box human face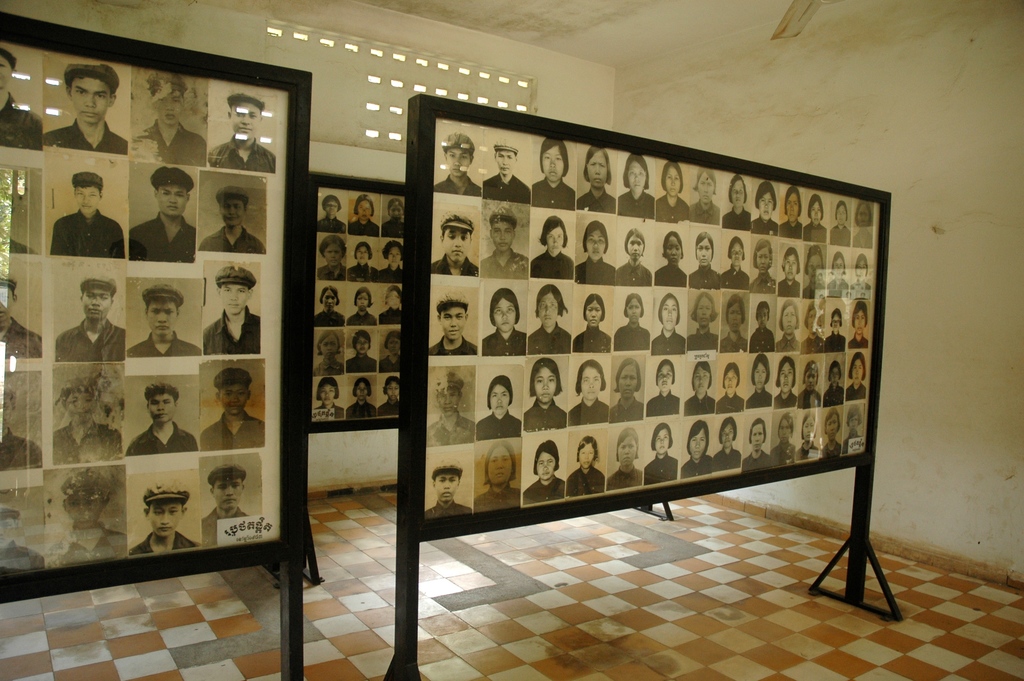
x1=661, y1=169, x2=682, y2=197
